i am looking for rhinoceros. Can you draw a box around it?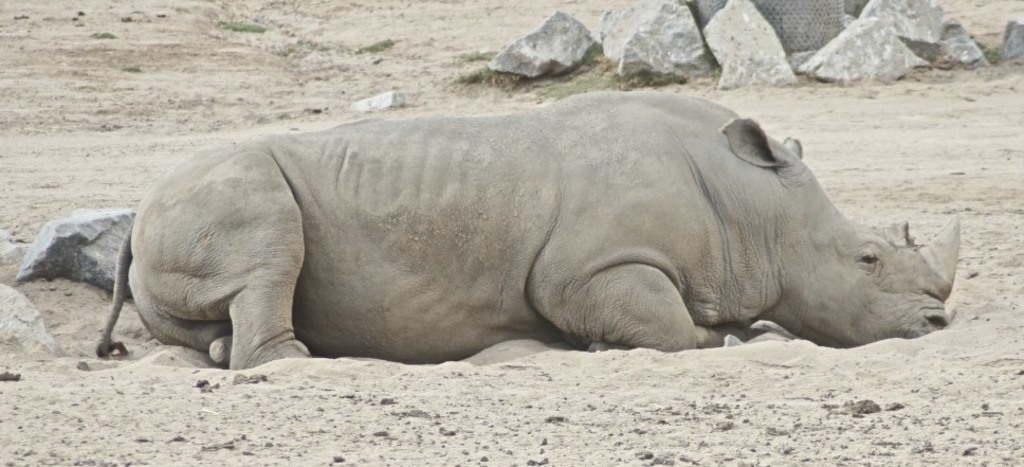
Sure, the bounding box is locate(93, 83, 959, 372).
